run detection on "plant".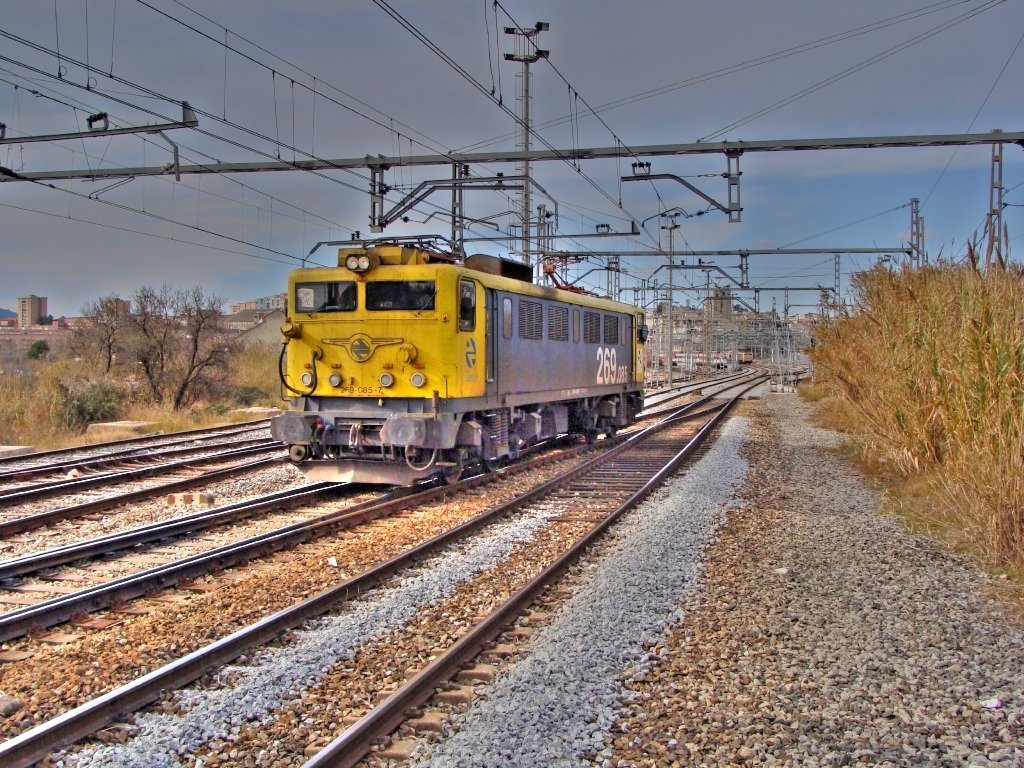
Result: (105, 291, 283, 440).
